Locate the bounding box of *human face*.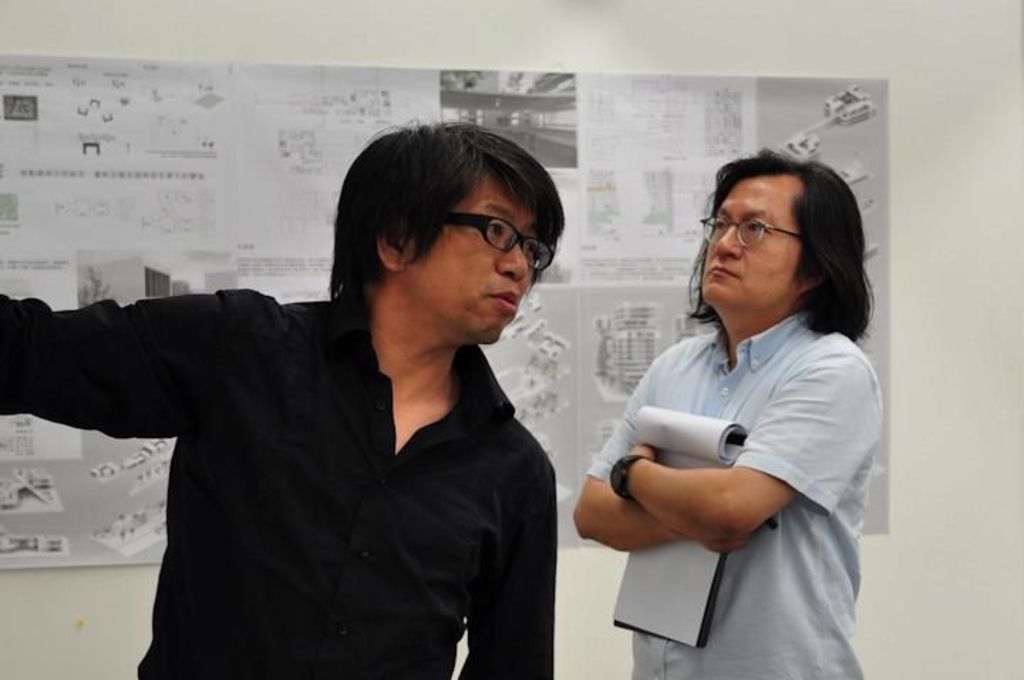
Bounding box: 704,174,801,307.
